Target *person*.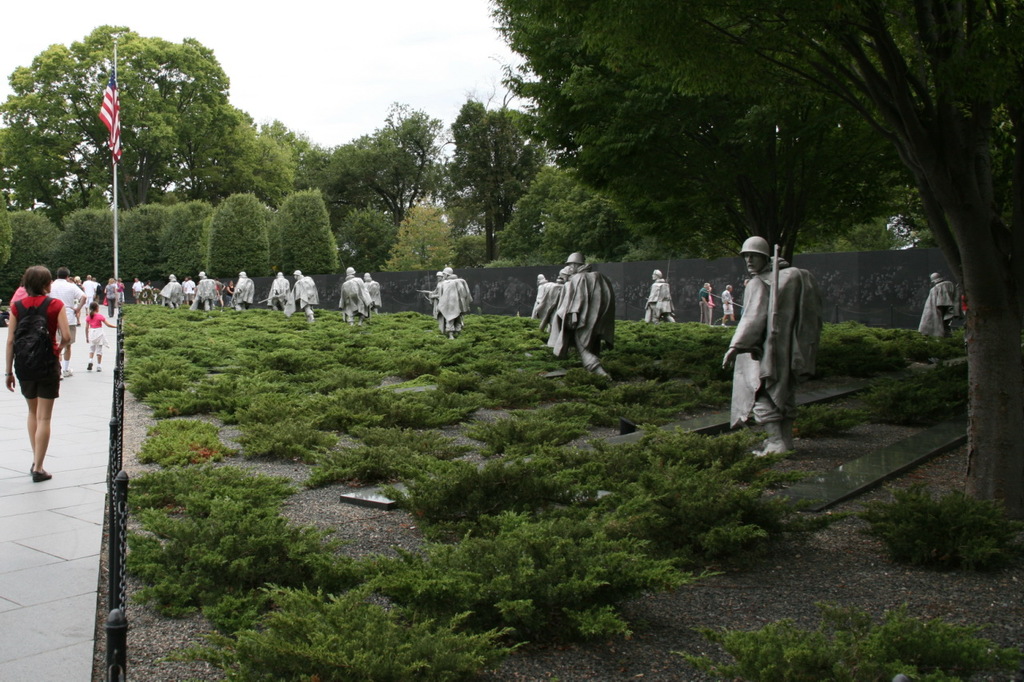
Target region: BBox(282, 267, 321, 324).
